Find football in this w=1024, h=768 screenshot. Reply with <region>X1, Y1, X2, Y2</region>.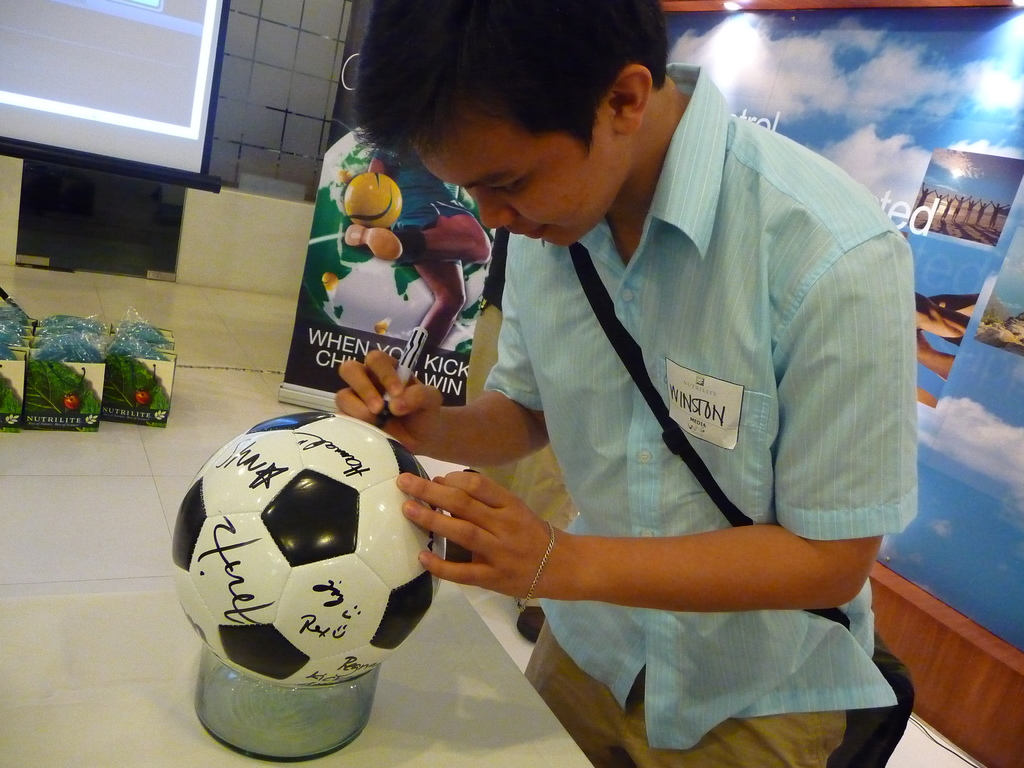
<region>171, 408, 441, 684</region>.
